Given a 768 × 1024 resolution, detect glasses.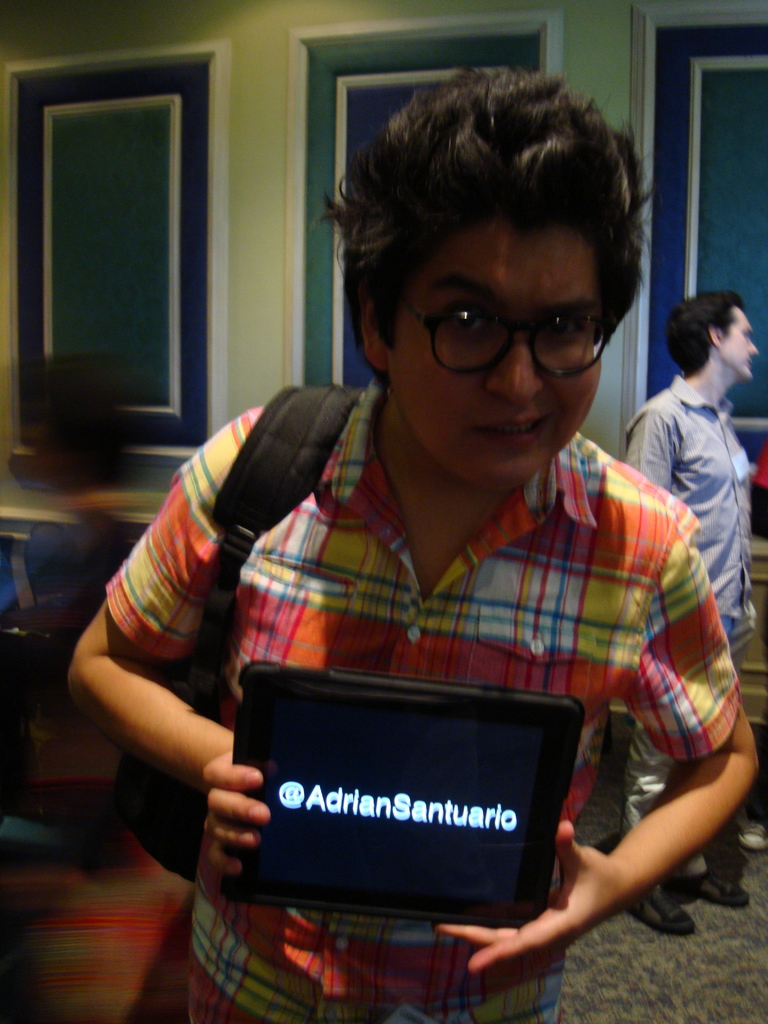
392:273:636:367.
